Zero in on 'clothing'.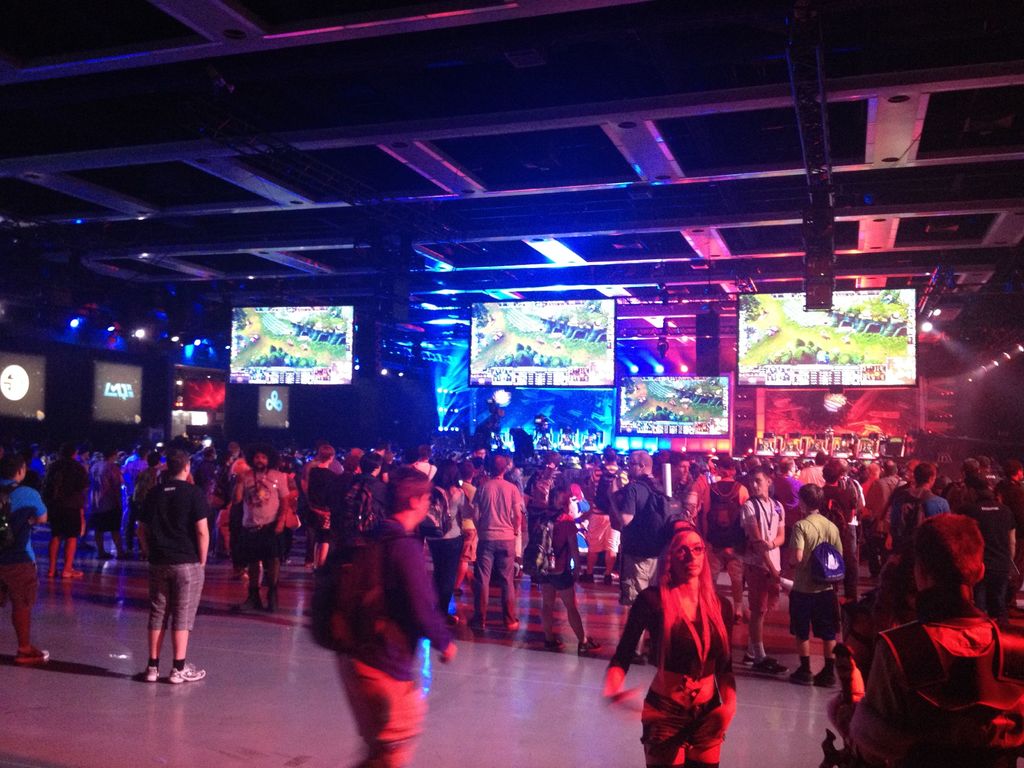
Zeroed in: x1=771 y1=476 x2=803 y2=514.
